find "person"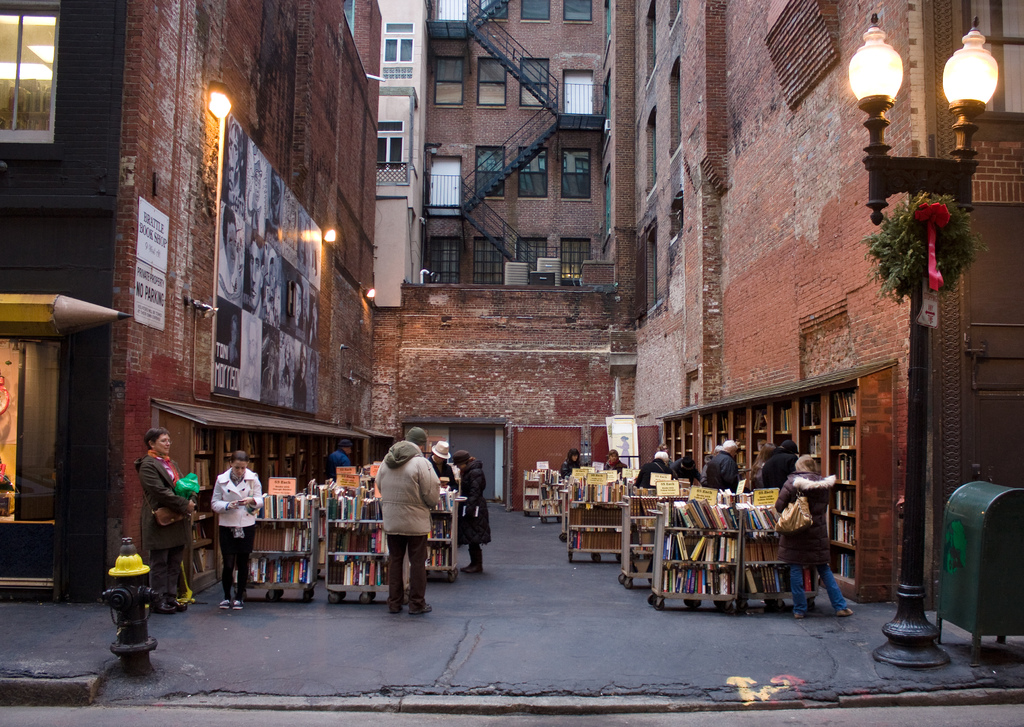
134/426/197/610
